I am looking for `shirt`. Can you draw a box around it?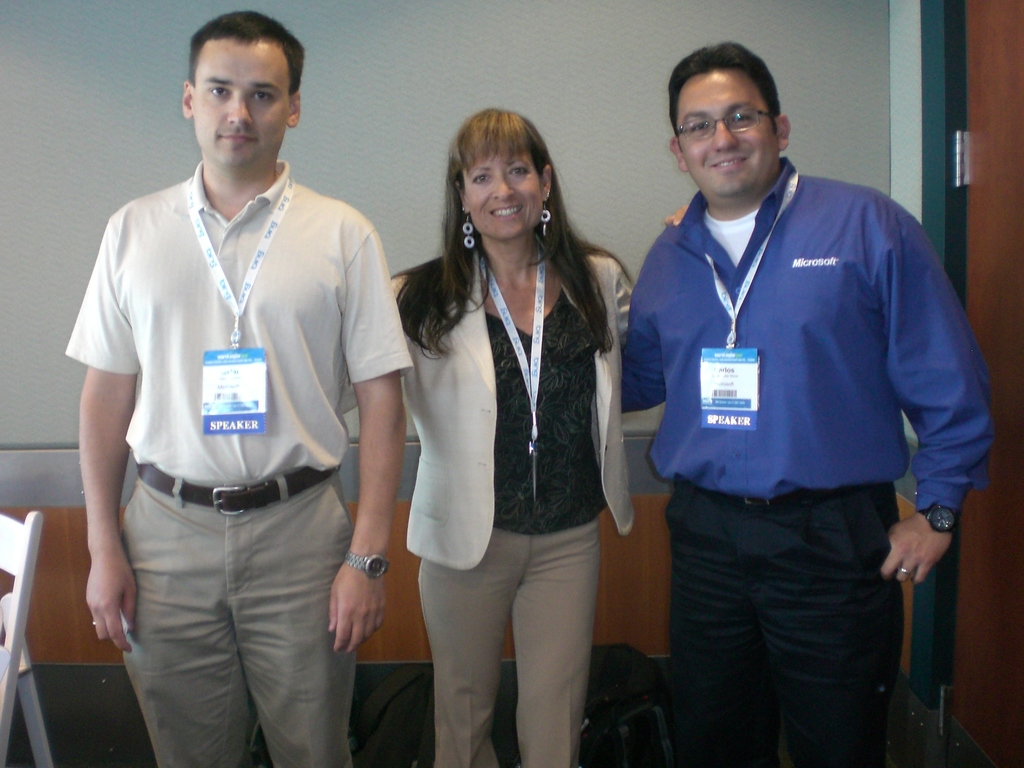
Sure, the bounding box is pyautogui.locateOnScreen(615, 147, 985, 599).
